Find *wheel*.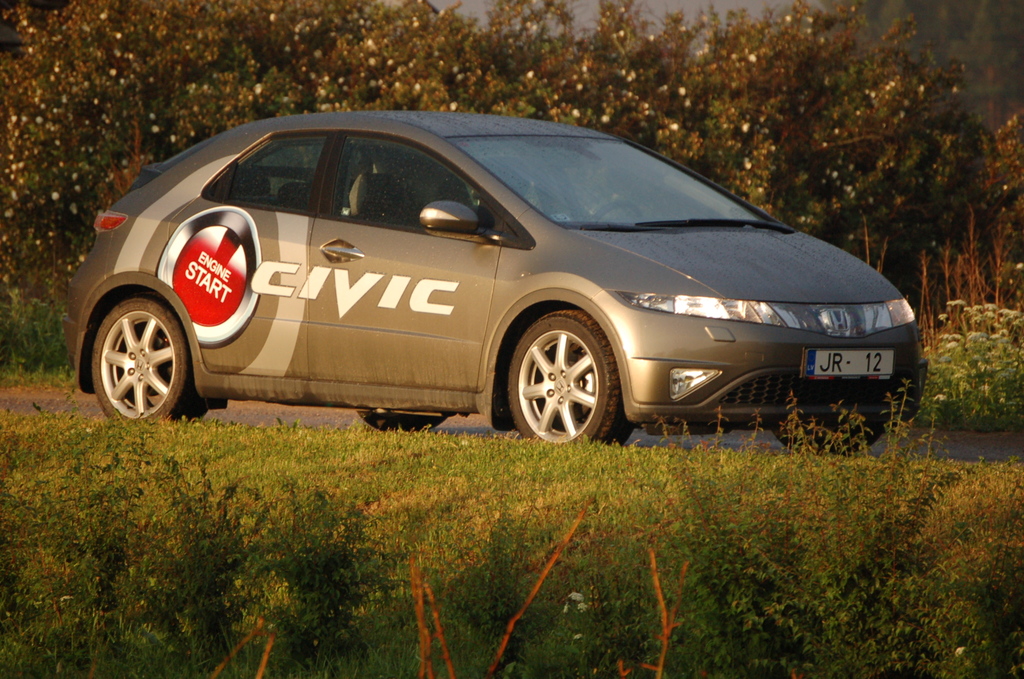
<bbox>90, 299, 208, 425</bbox>.
